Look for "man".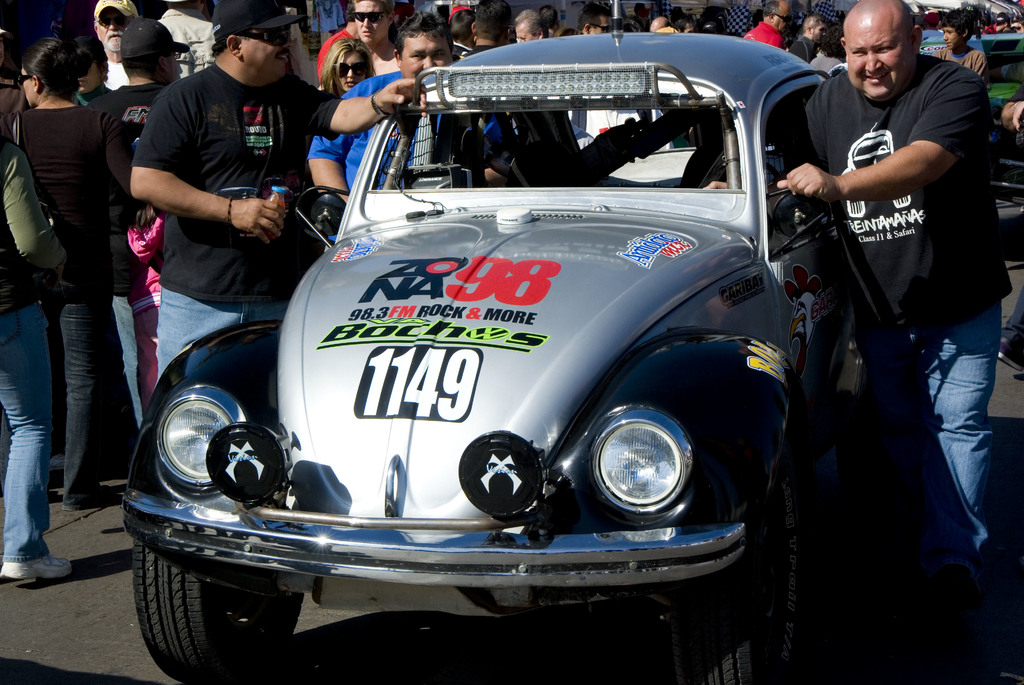
Found: rect(633, 3, 646, 28).
